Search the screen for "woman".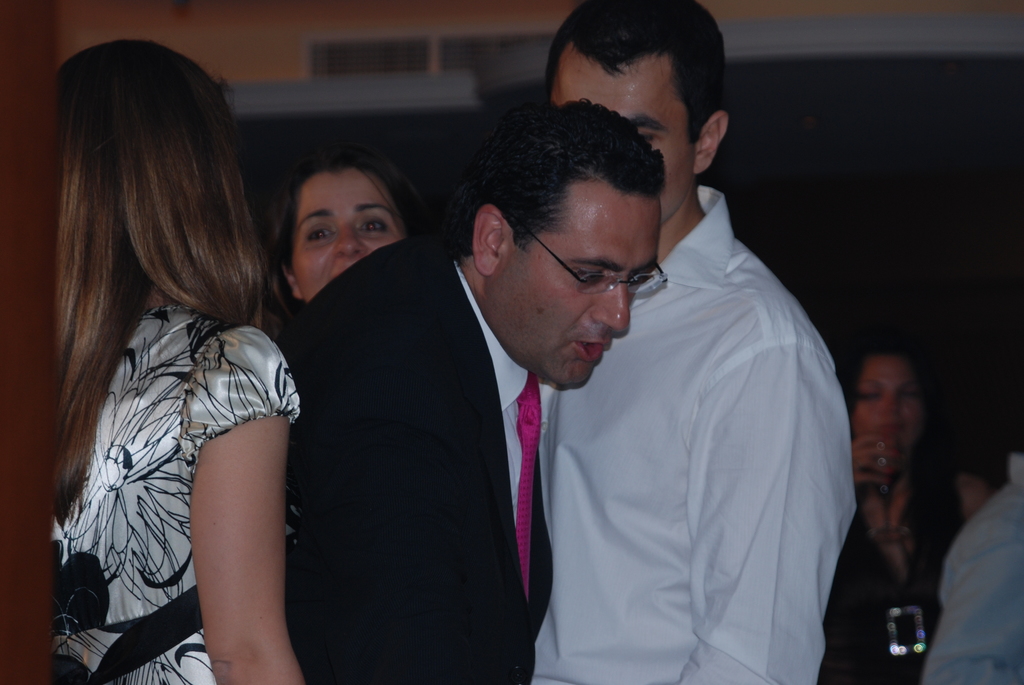
Found at 826, 332, 1005, 684.
